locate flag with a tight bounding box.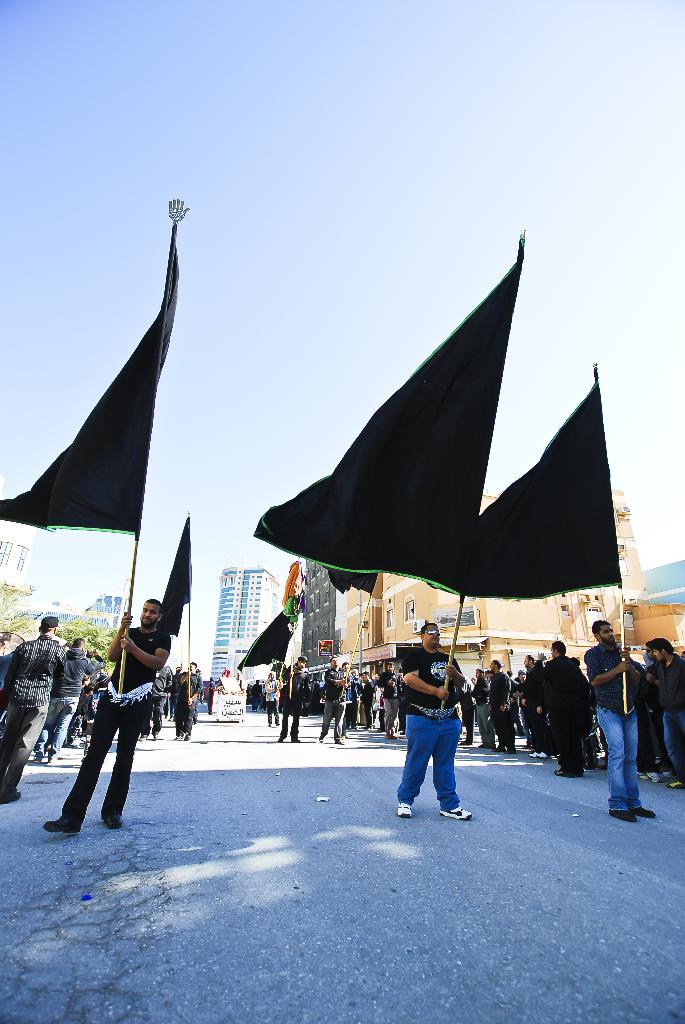
161:524:198:640.
